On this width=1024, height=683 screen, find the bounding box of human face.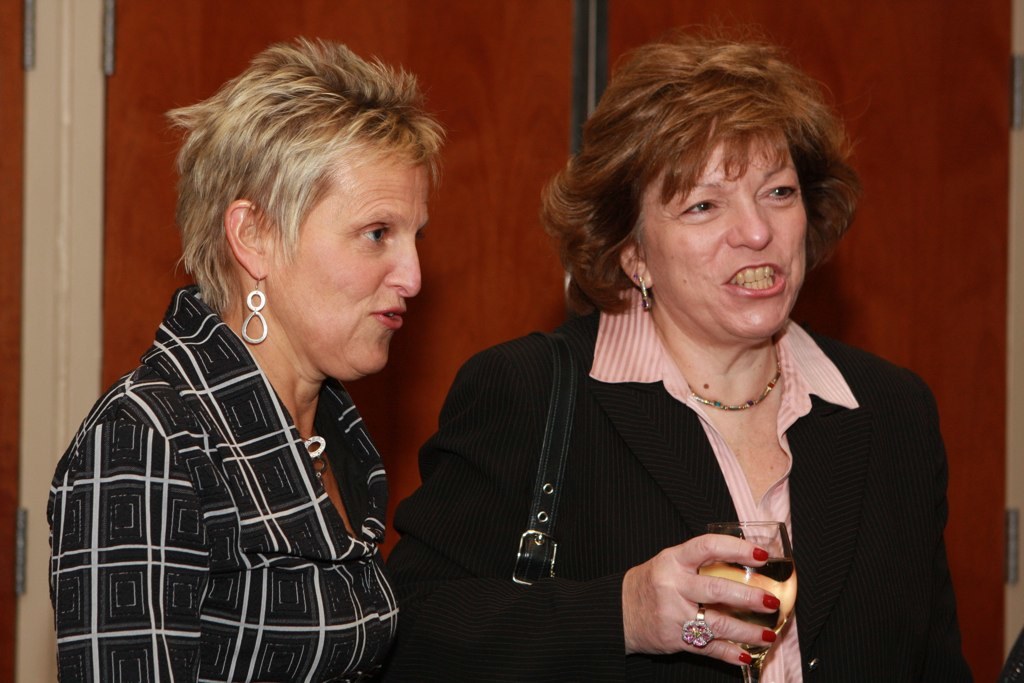
Bounding box: BBox(641, 119, 813, 343).
